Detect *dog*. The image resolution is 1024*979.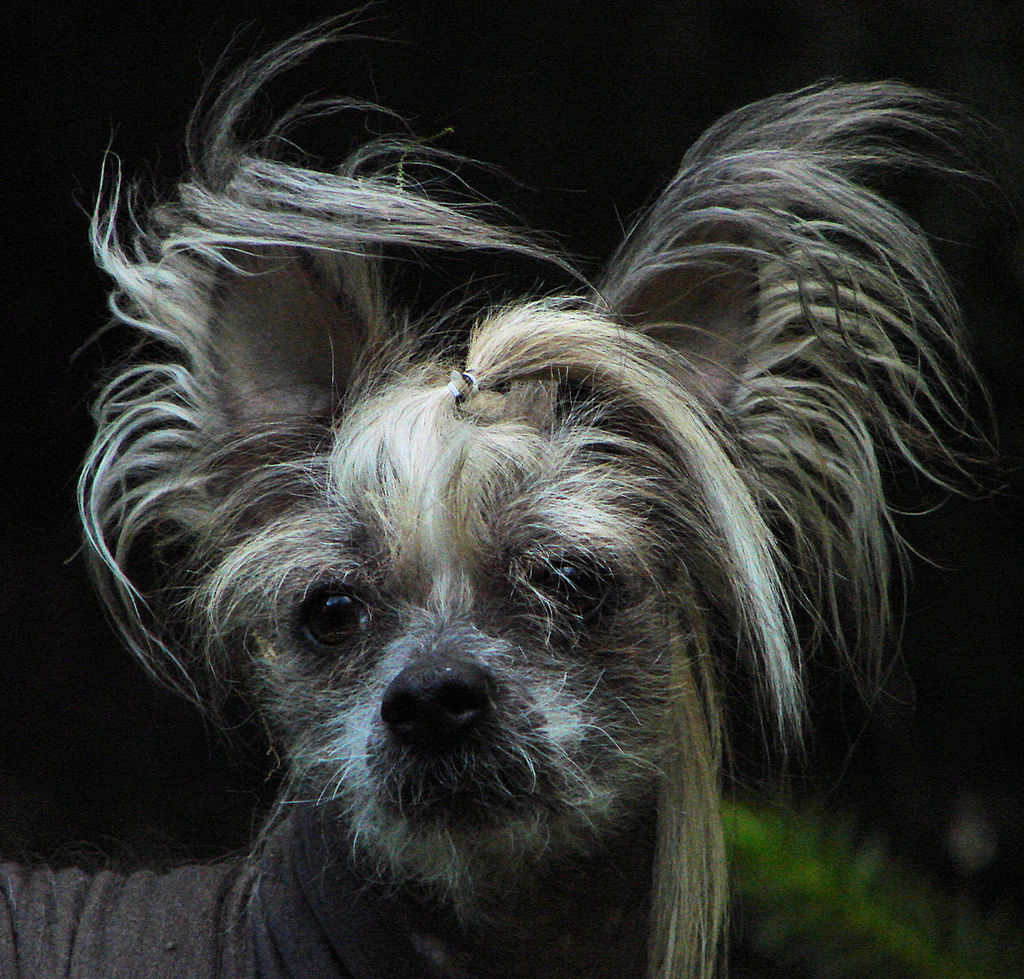
detection(0, 0, 1014, 978).
